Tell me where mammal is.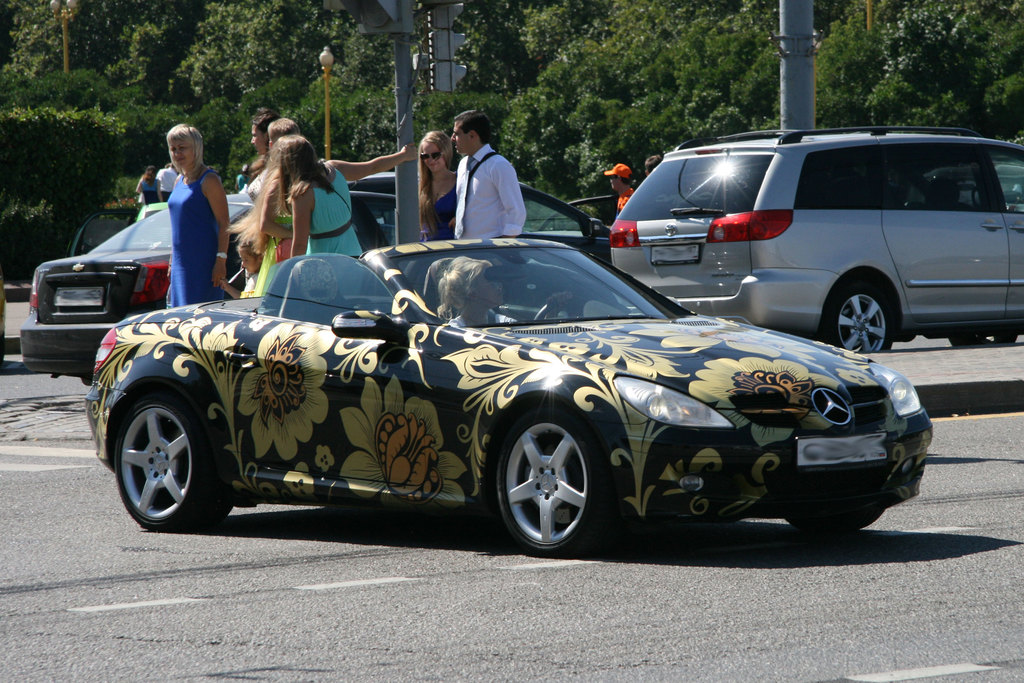
mammal is at [left=640, top=152, right=661, bottom=172].
